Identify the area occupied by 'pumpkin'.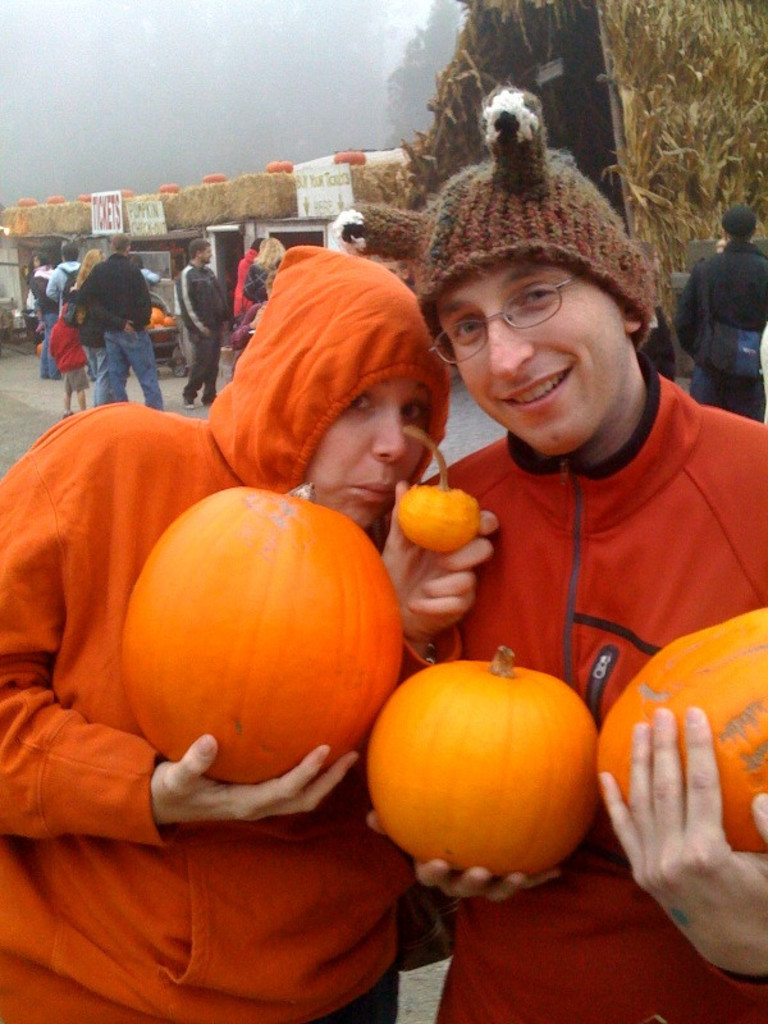
Area: {"x1": 163, "y1": 314, "x2": 174, "y2": 320}.
